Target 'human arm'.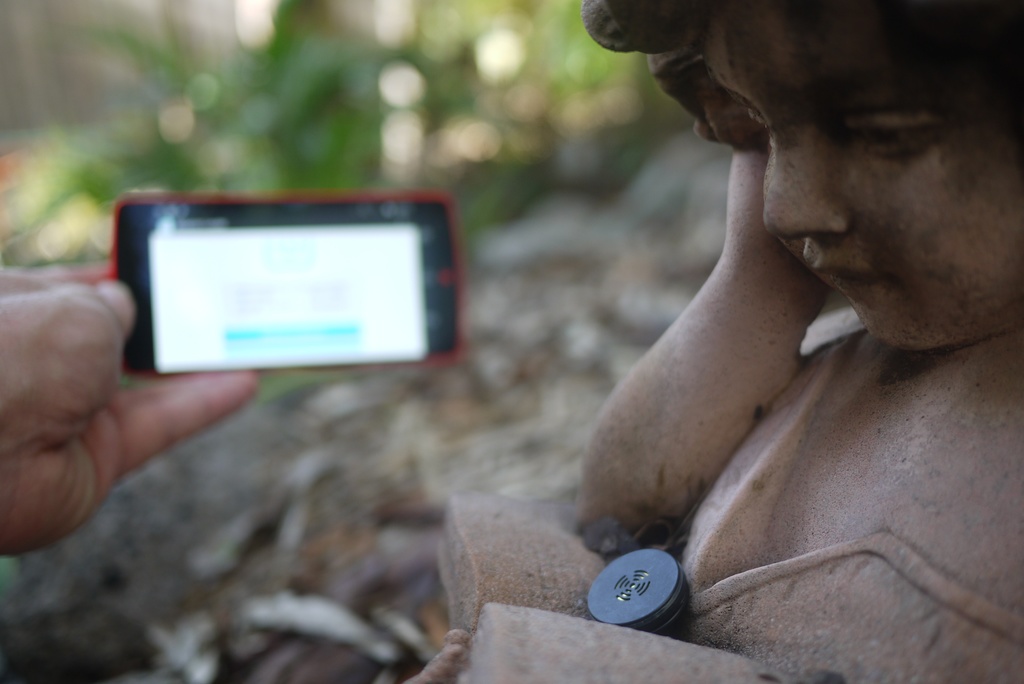
Target region: (566,165,856,604).
